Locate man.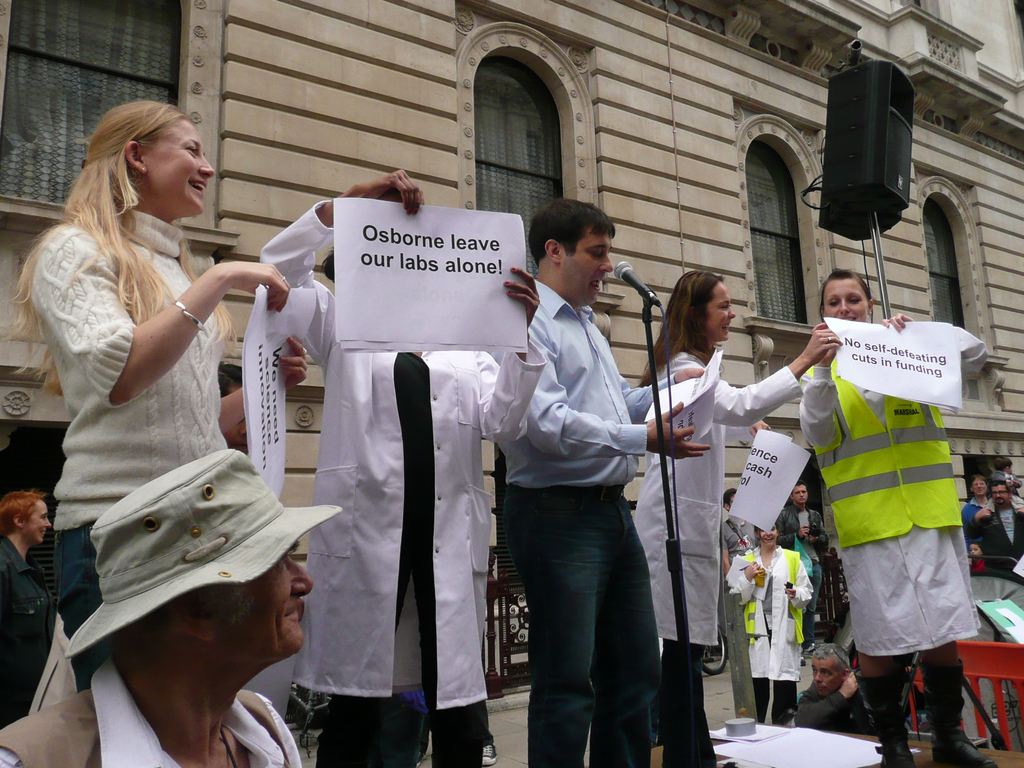
Bounding box: locate(961, 478, 1023, 560).
